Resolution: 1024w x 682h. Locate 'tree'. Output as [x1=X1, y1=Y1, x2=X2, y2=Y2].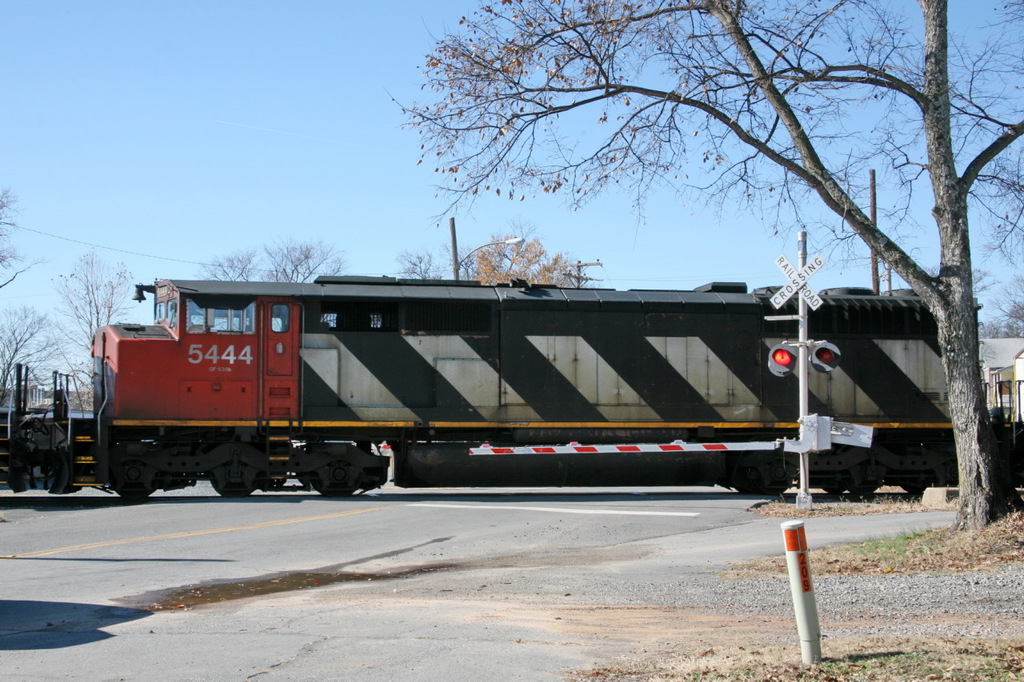
[x1=473, y1=225, x2=574, y2=291].
